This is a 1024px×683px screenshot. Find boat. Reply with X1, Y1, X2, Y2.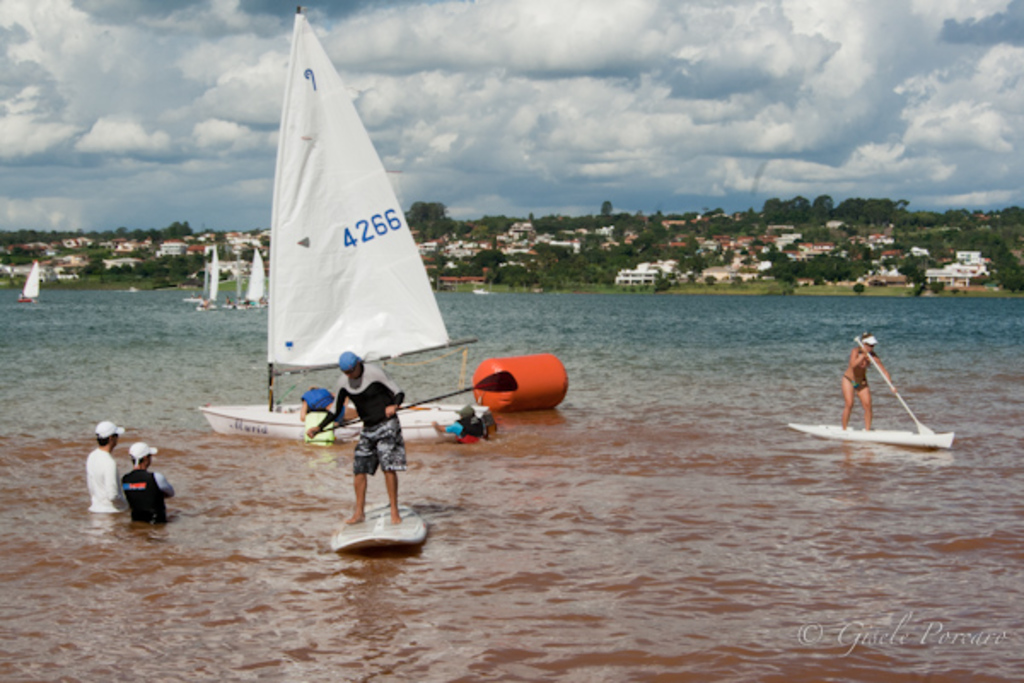
787, 420, 957, 449.
